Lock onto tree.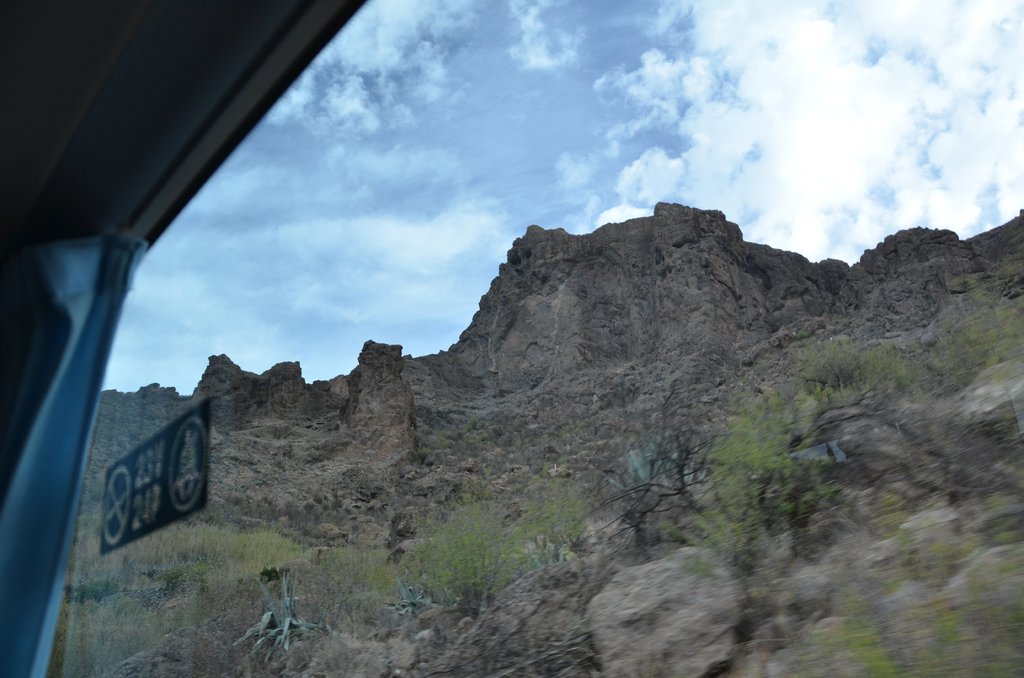
Locked: BBox(800, 352, 905, 407).
